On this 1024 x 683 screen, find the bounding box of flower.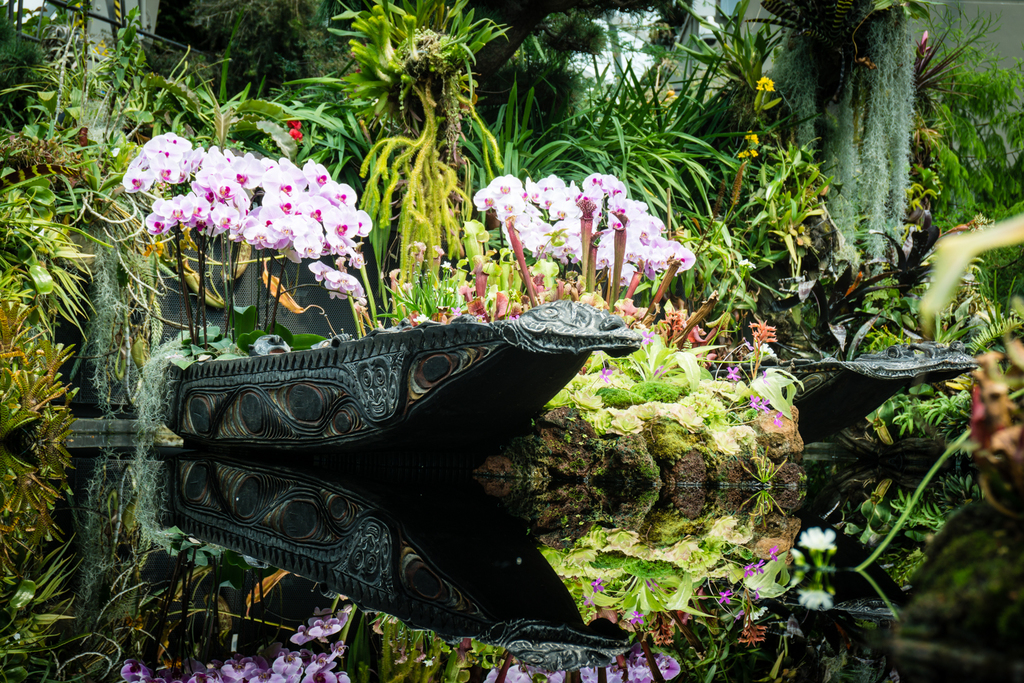
Bounding box: [286, 119, 303, 142].
